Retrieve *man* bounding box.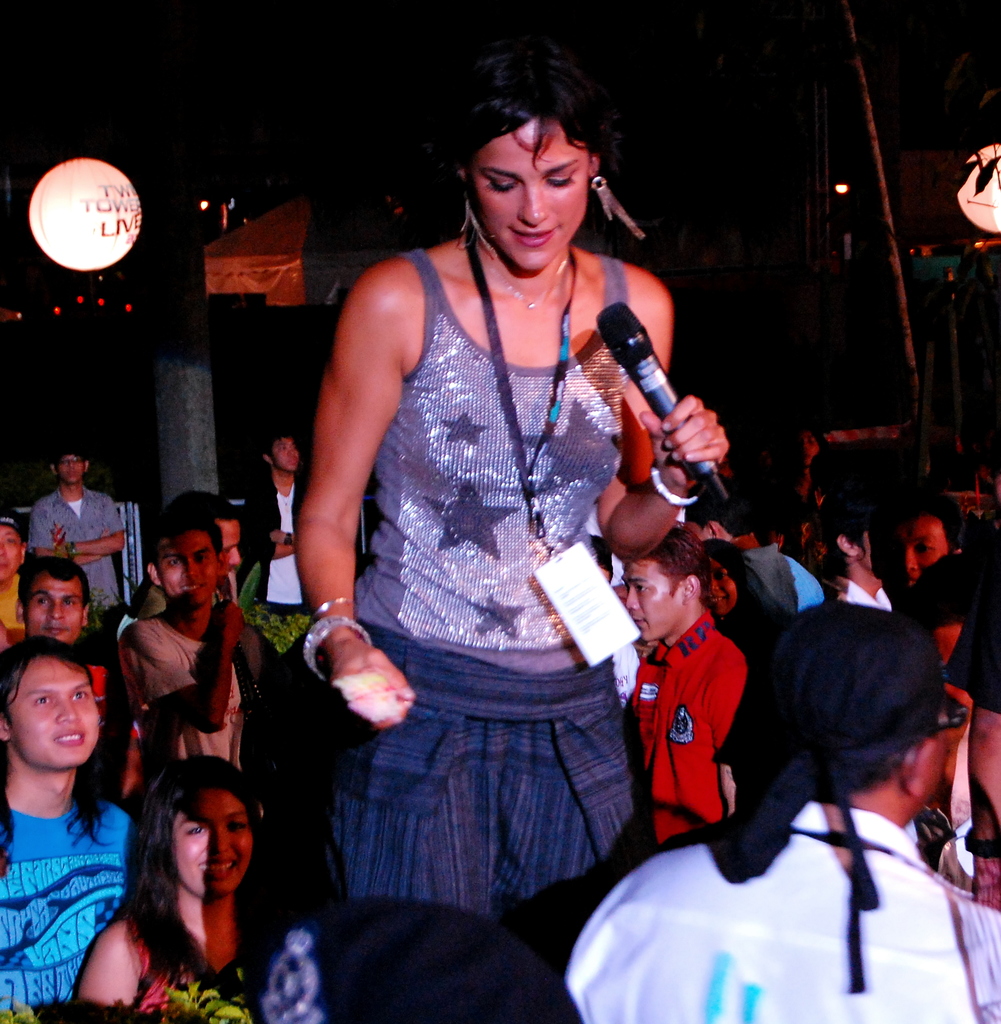
Bounding box: box=[0, 637, 154, 1022].
